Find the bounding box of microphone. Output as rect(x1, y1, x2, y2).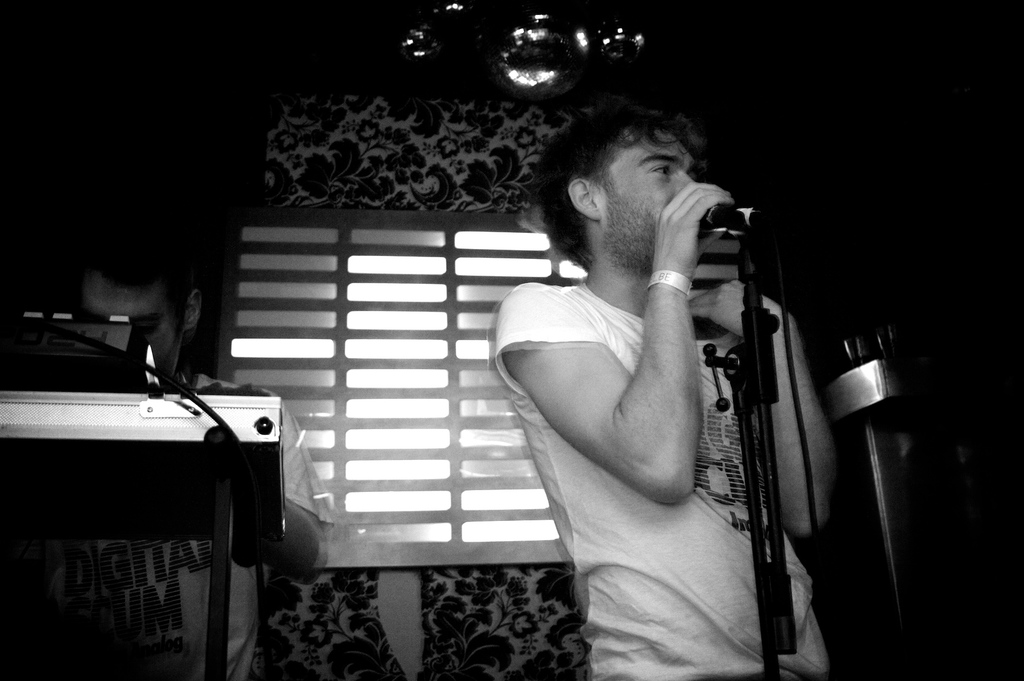
rect(698, 202, 745, 226).
